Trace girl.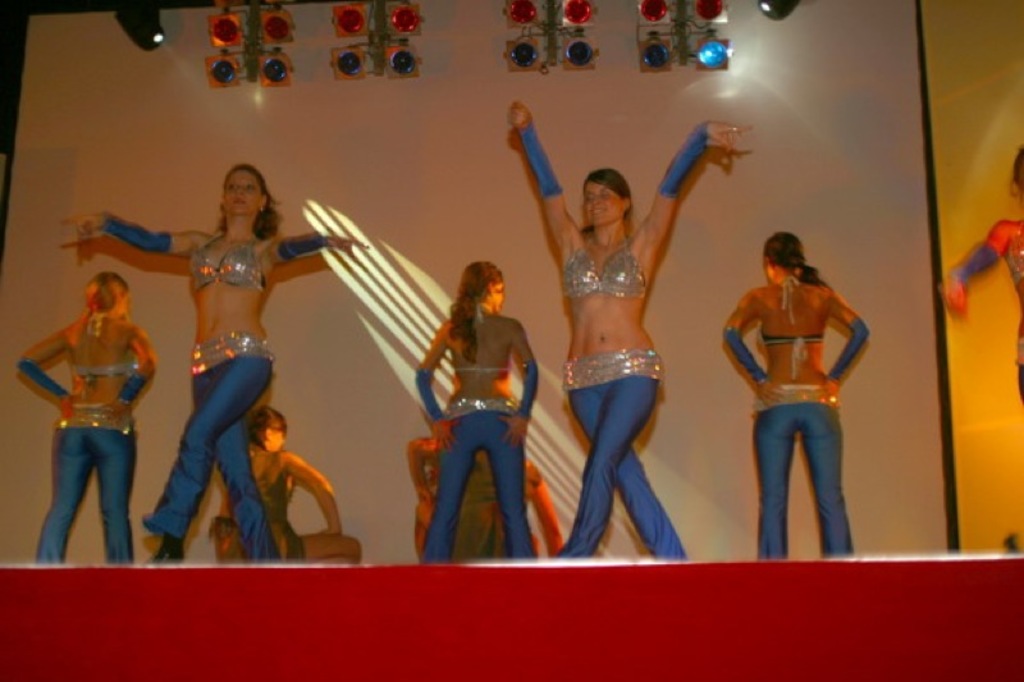
Traced to locate(18, 269, 150, 560).
